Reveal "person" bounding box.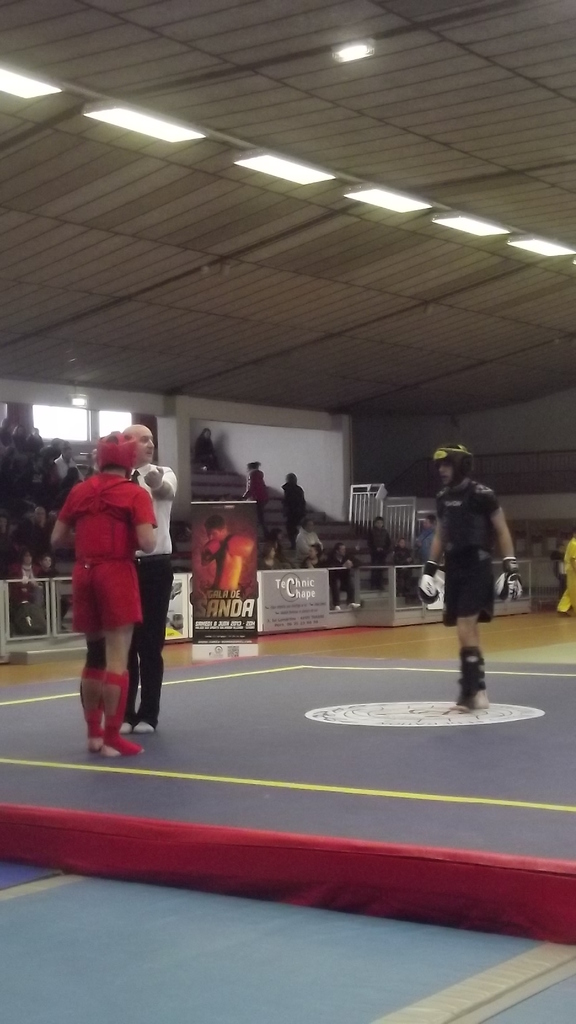
Revealed: <bbox>298, 518, 324, 559</bbox>.
